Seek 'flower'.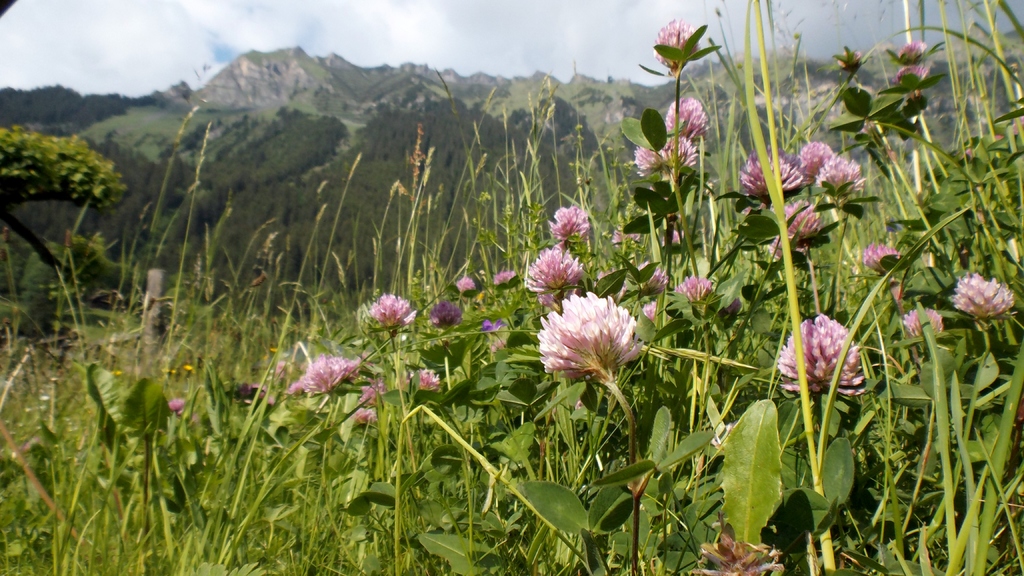
box=[791, 136, 829, 181].
